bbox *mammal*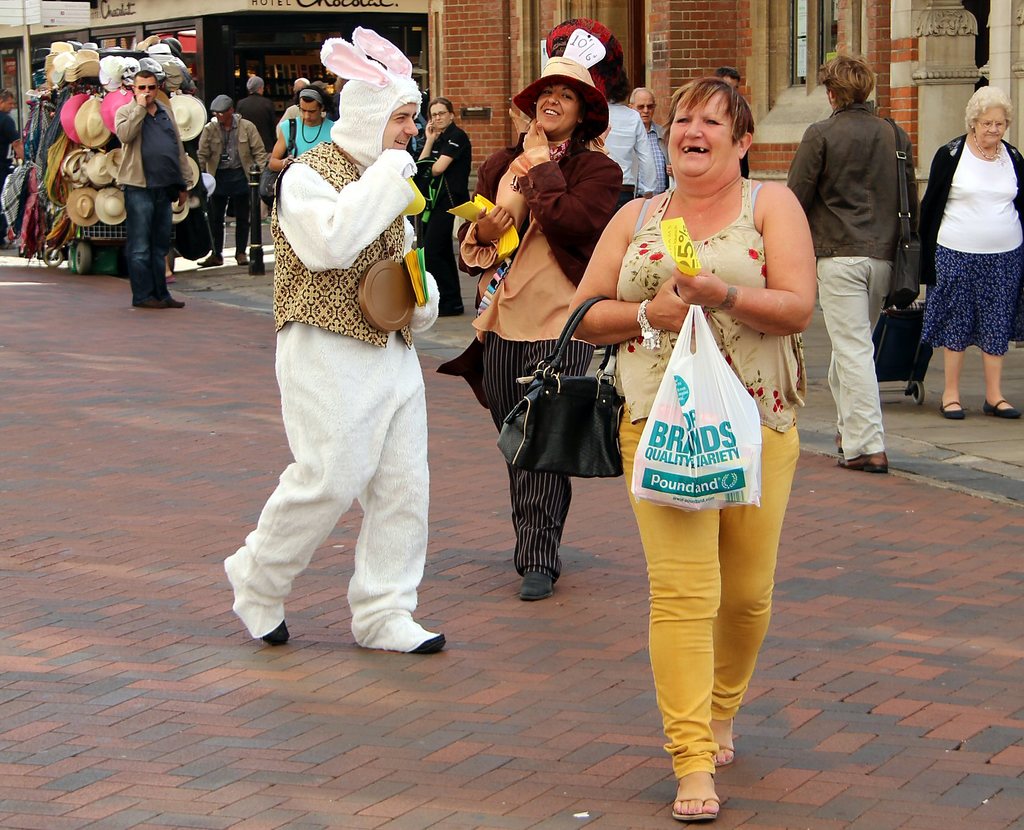
l=787, t=50, r=912, b=469
